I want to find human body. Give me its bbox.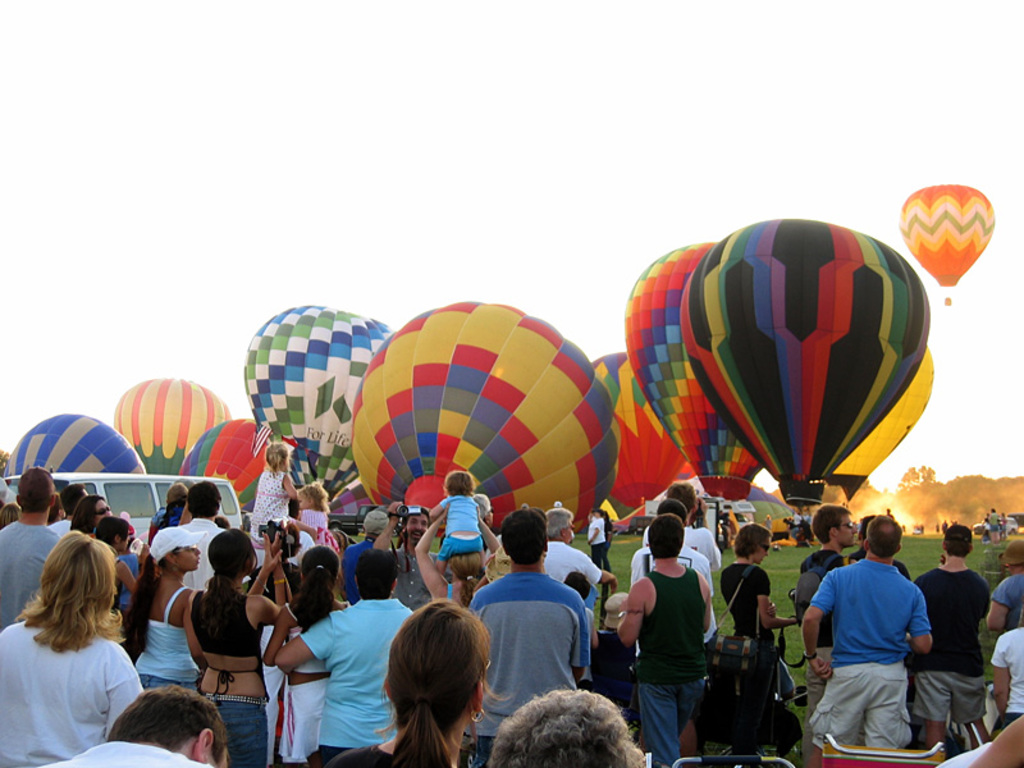
18:527:148:753.
